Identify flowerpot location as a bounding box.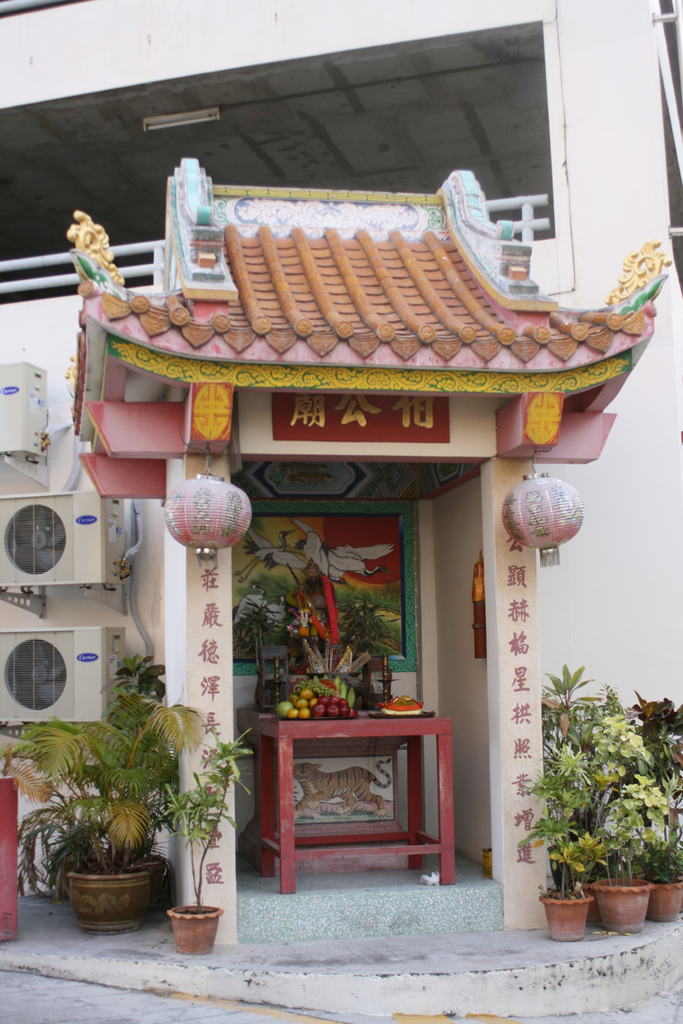
bbox=(652, 884, 680, 924).
